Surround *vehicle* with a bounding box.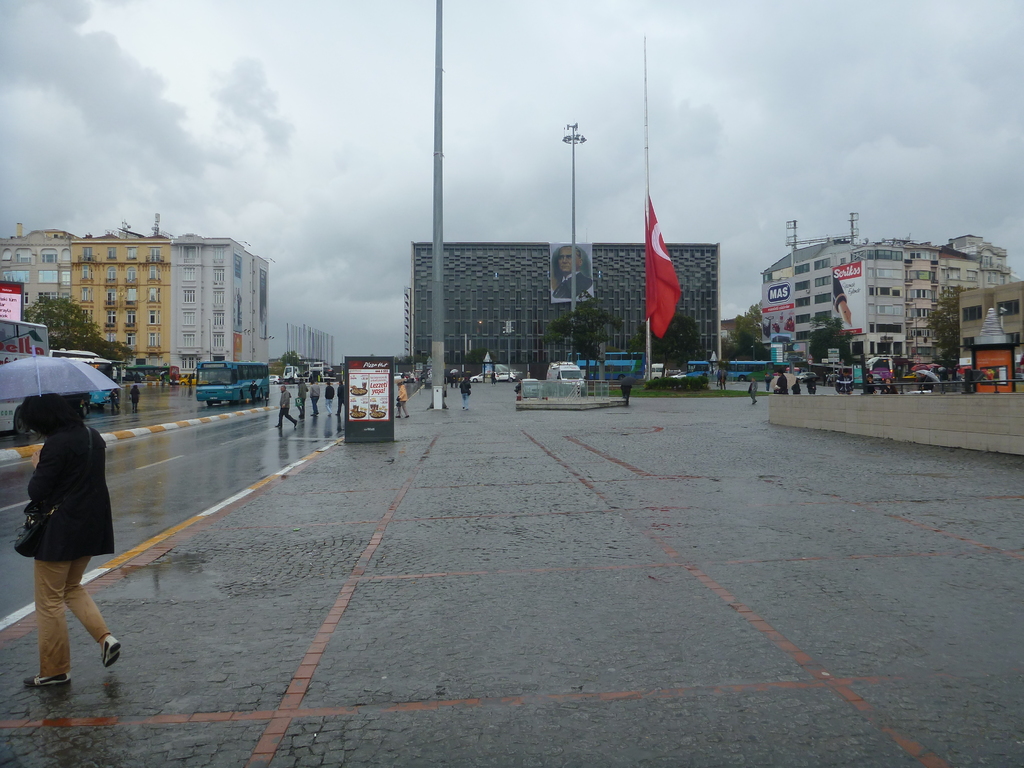
(0,317,50,439).
